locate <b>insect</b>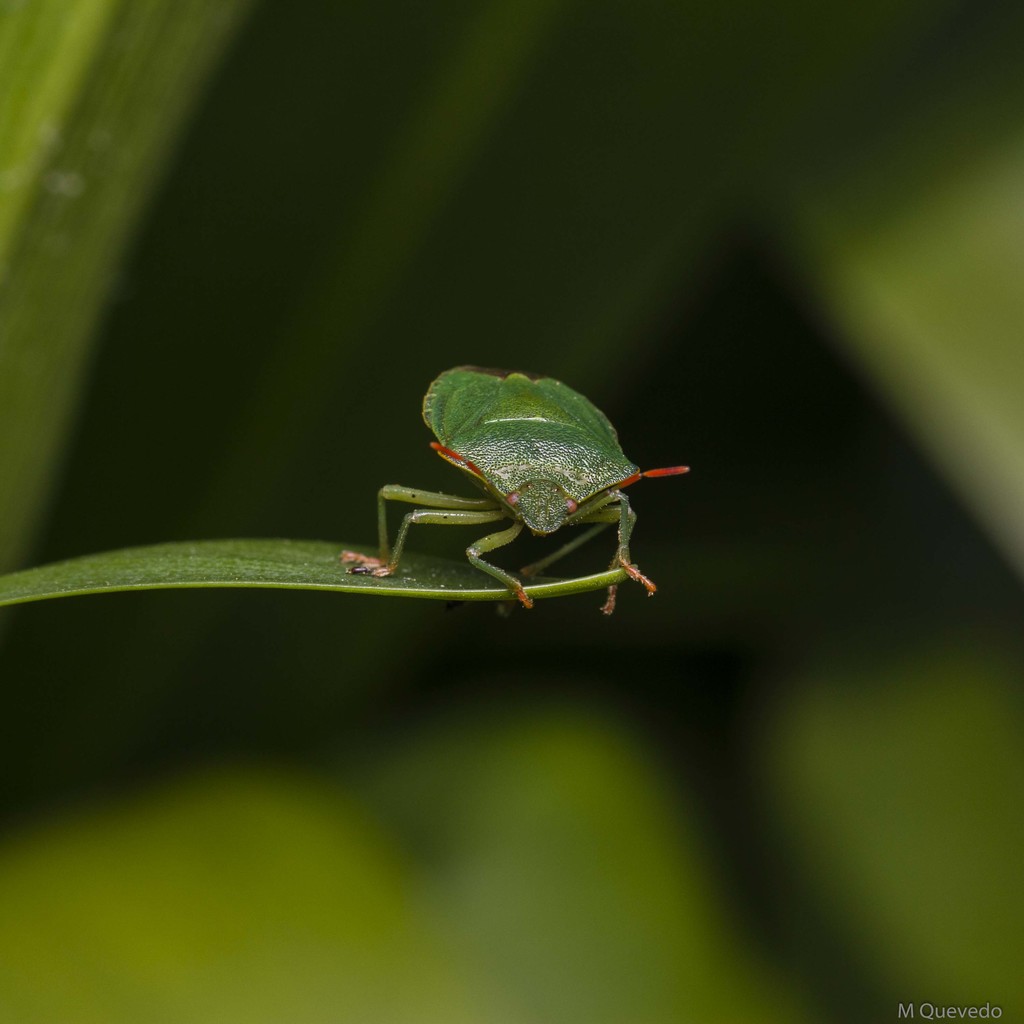
(342, 366, 691, 621)
